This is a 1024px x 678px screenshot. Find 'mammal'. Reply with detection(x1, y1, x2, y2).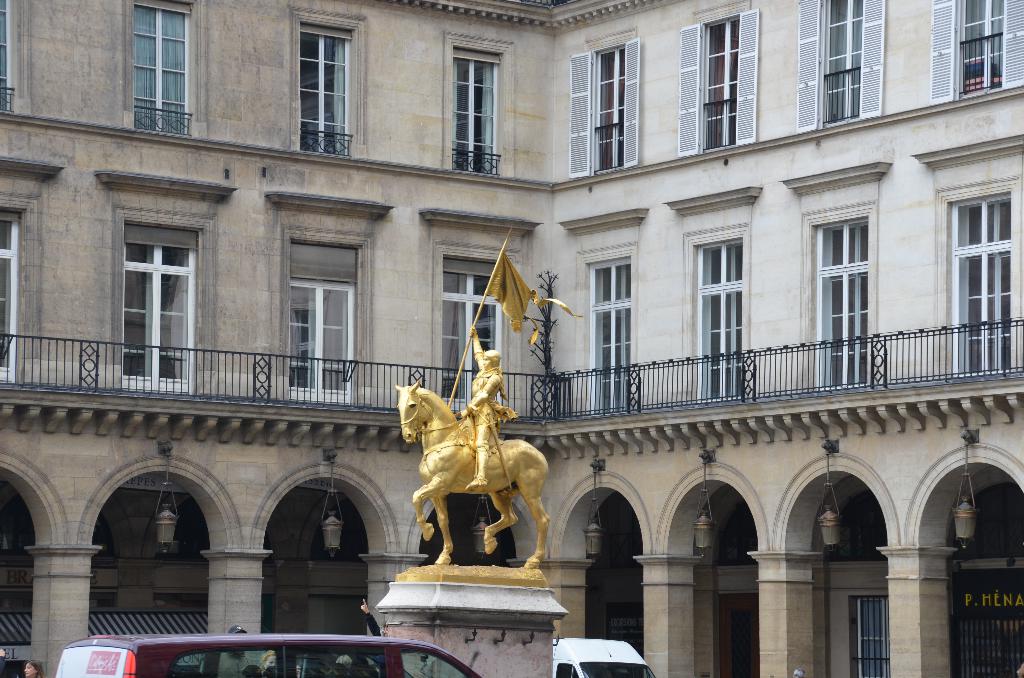
detection(263, 650, 282, 674).
